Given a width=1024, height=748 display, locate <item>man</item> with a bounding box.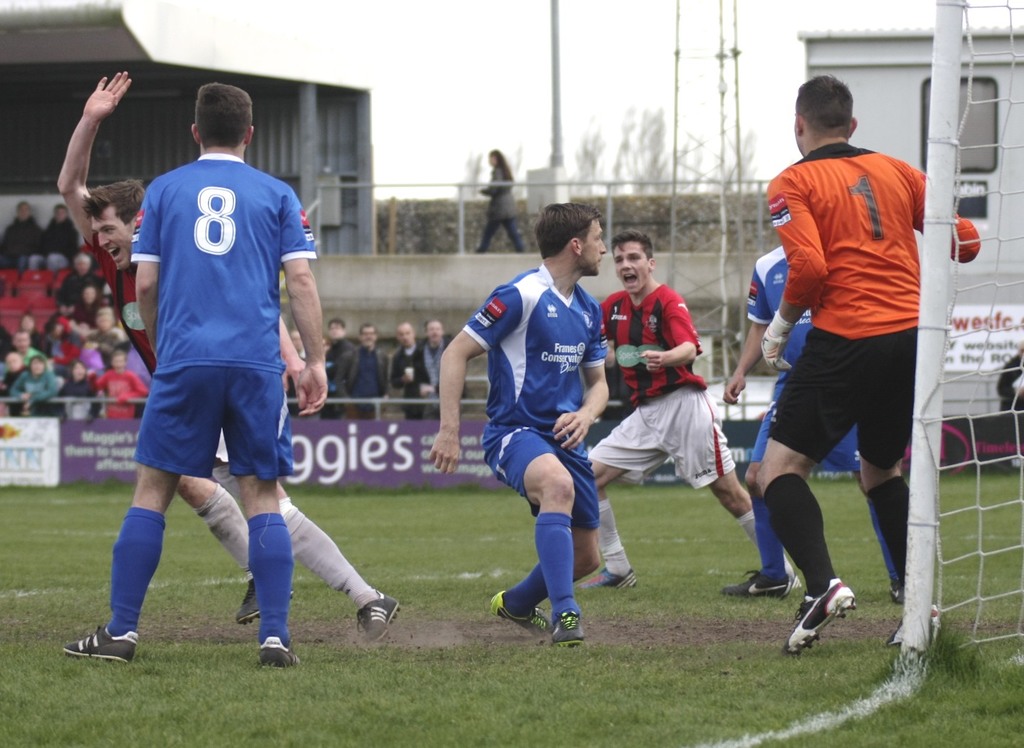
Located: 73,284,112,319.
